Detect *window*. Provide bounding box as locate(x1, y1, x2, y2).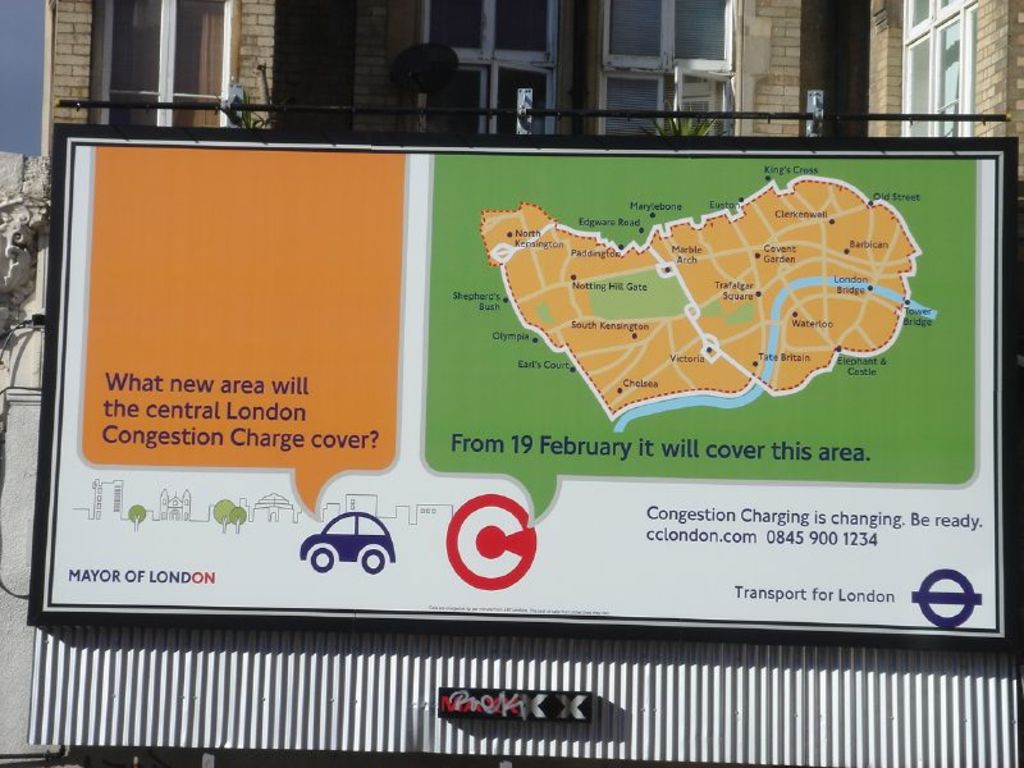
locate(586, 0, 737, 143).
